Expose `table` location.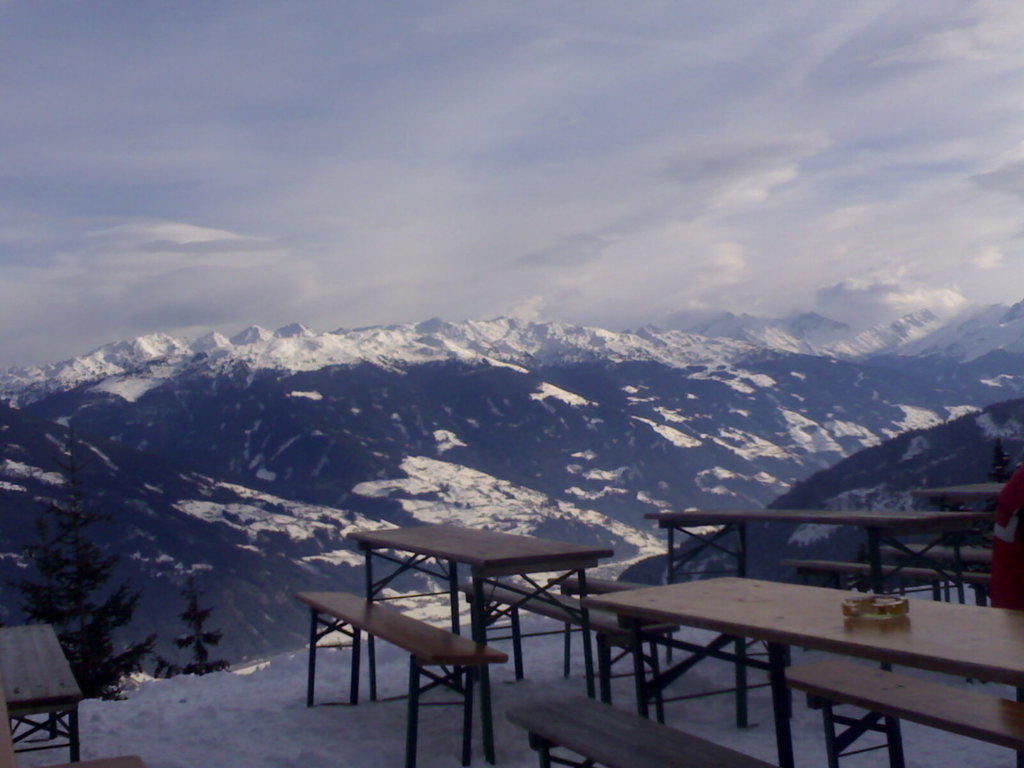
Exposed at region(647, 509, 987, 586).
